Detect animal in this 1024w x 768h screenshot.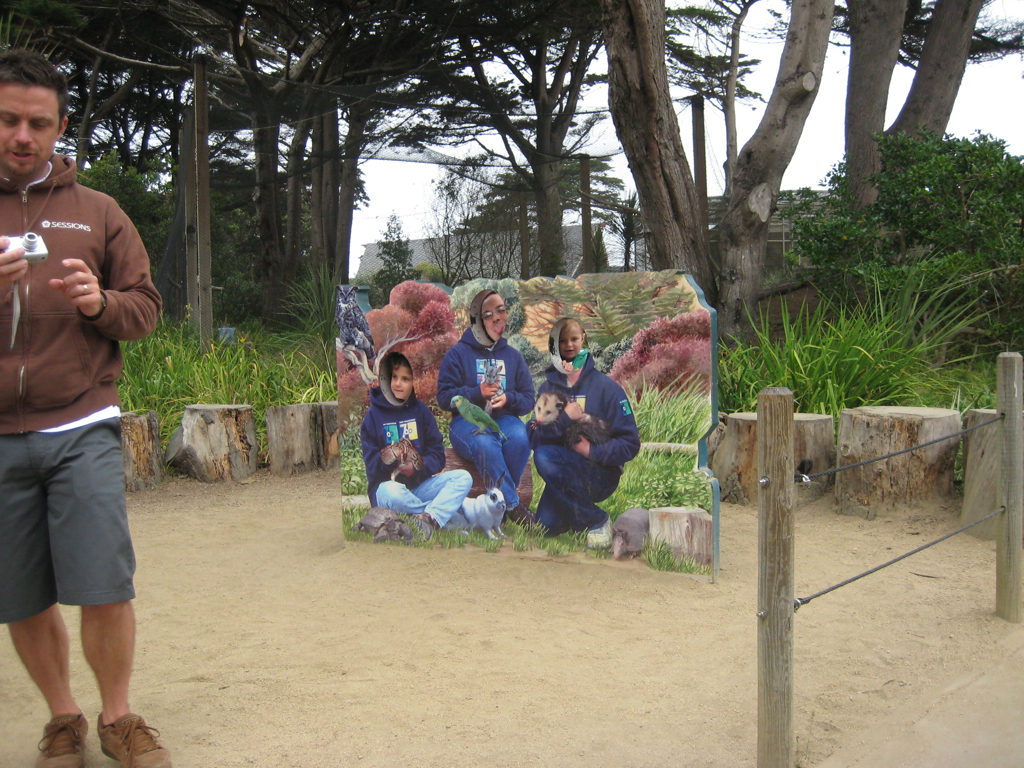
Detection: [454, 486, 506, 540].
